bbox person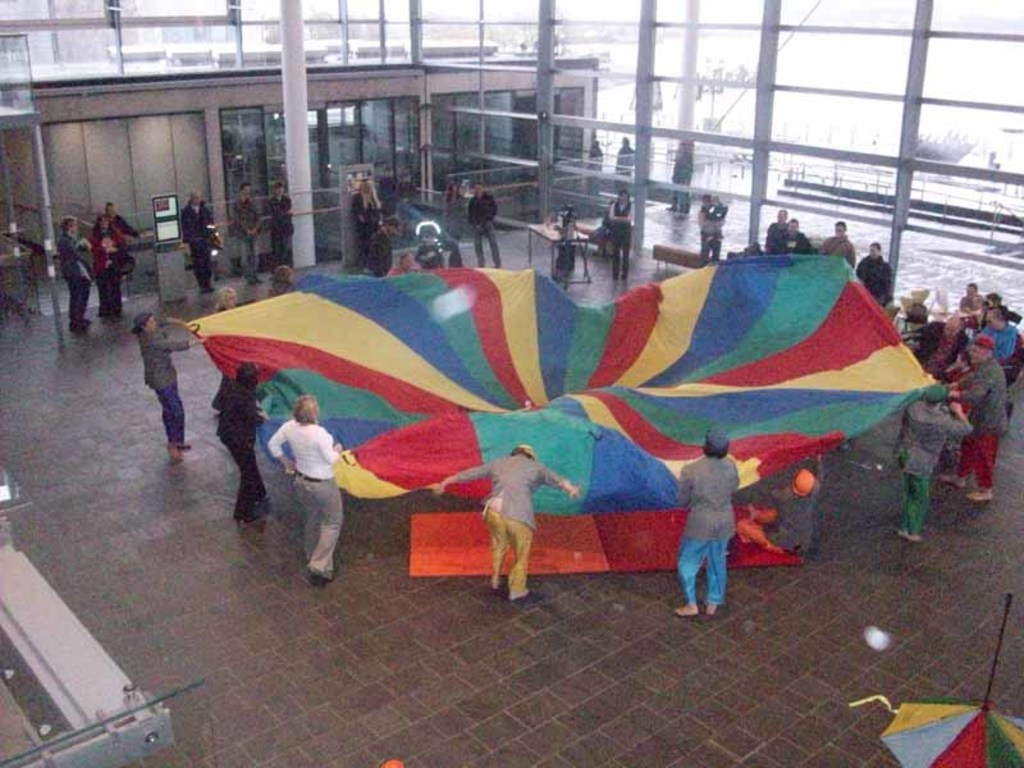
[214,287,250,308]
